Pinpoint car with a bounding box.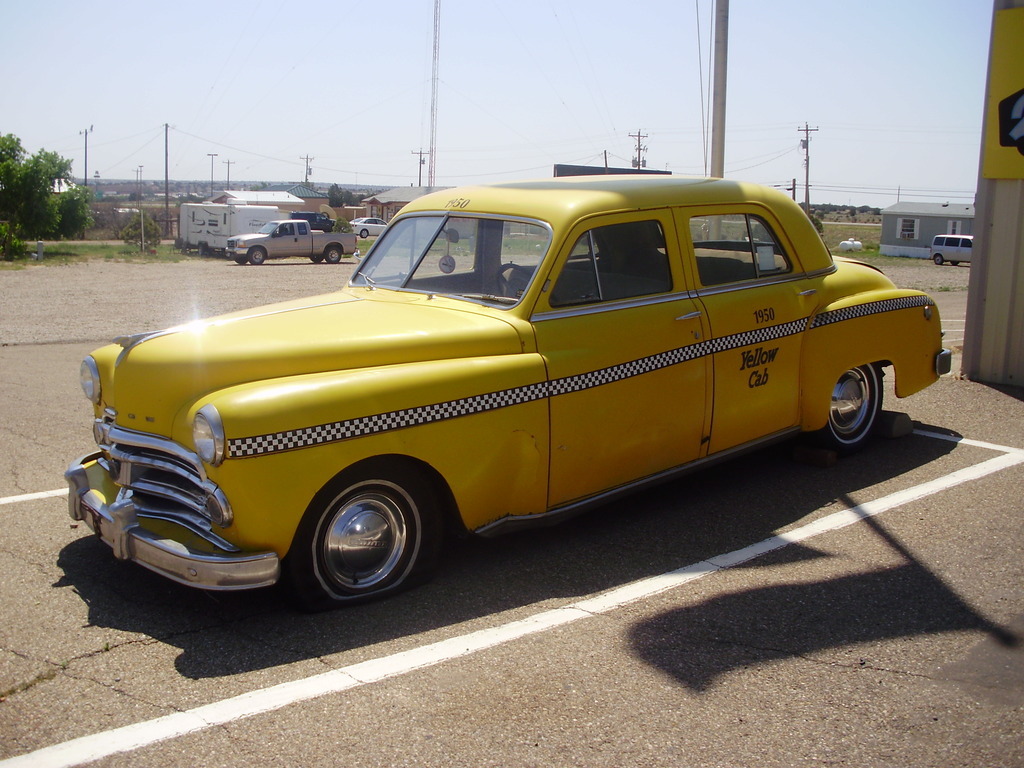
<box>64,182,938,627</box>.
